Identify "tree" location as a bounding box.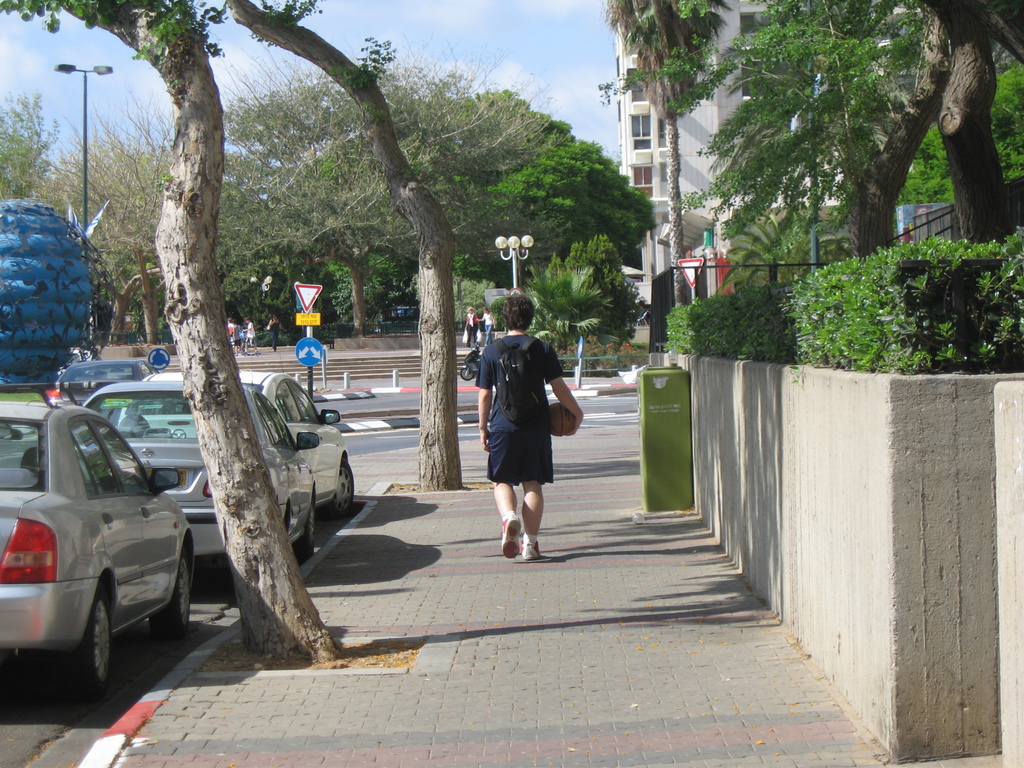
[x1=714, y1=193, x2=803, y2=306].
